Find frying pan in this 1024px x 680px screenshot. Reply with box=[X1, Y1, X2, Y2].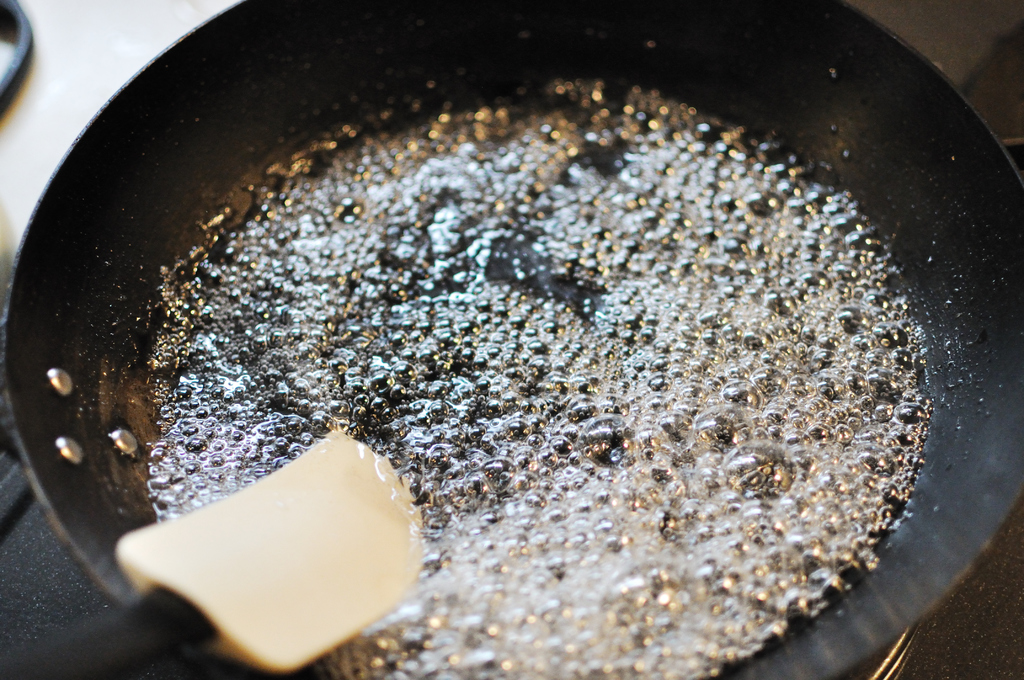
box=[40, 4, 1011, 654].
